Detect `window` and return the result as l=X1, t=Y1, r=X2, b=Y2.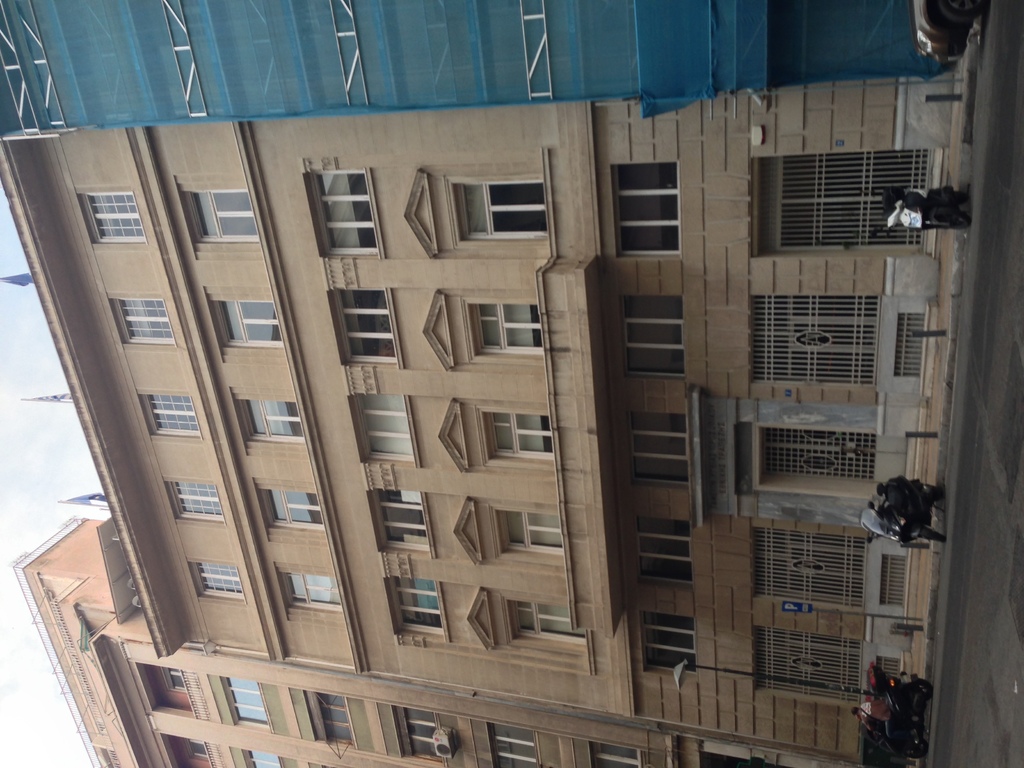
l=305, t=693, r=355, b=751.
